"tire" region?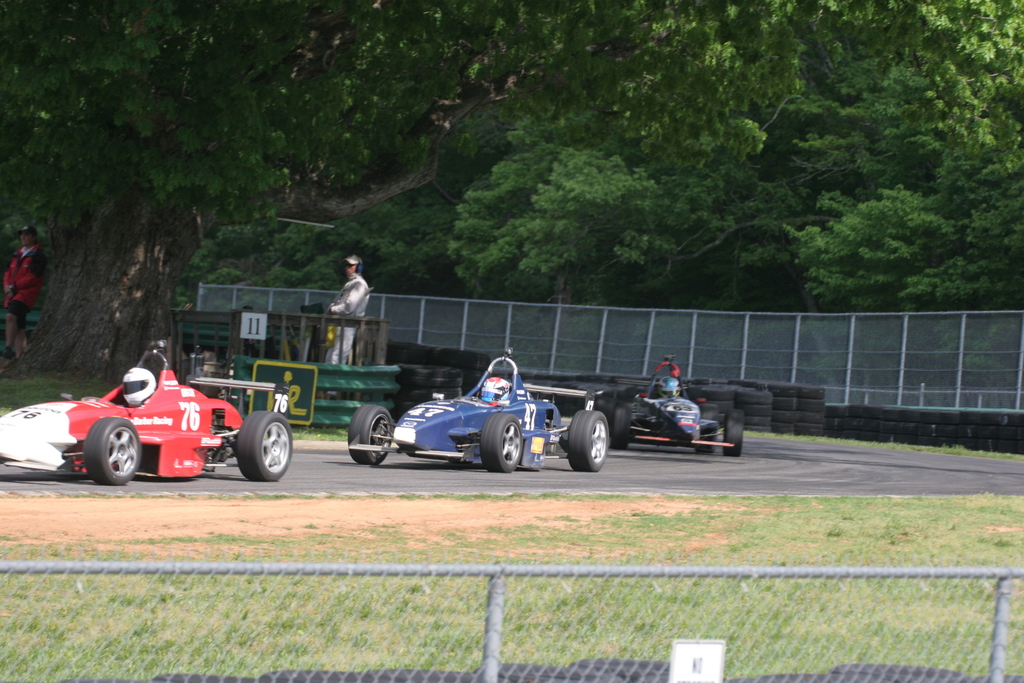
611 404 631 450
